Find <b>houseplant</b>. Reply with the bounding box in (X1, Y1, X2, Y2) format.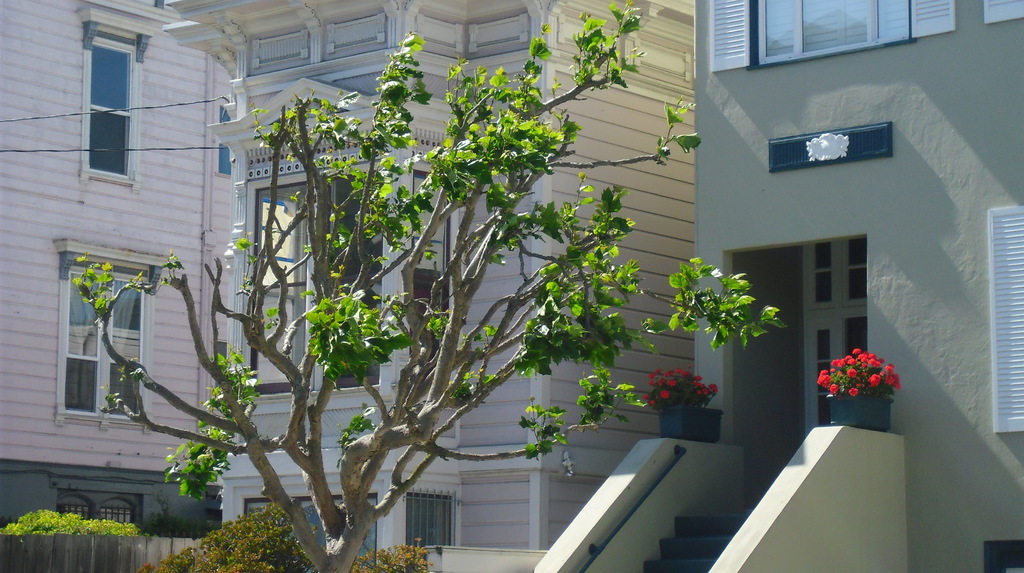
(640, 360, 728, 446).
